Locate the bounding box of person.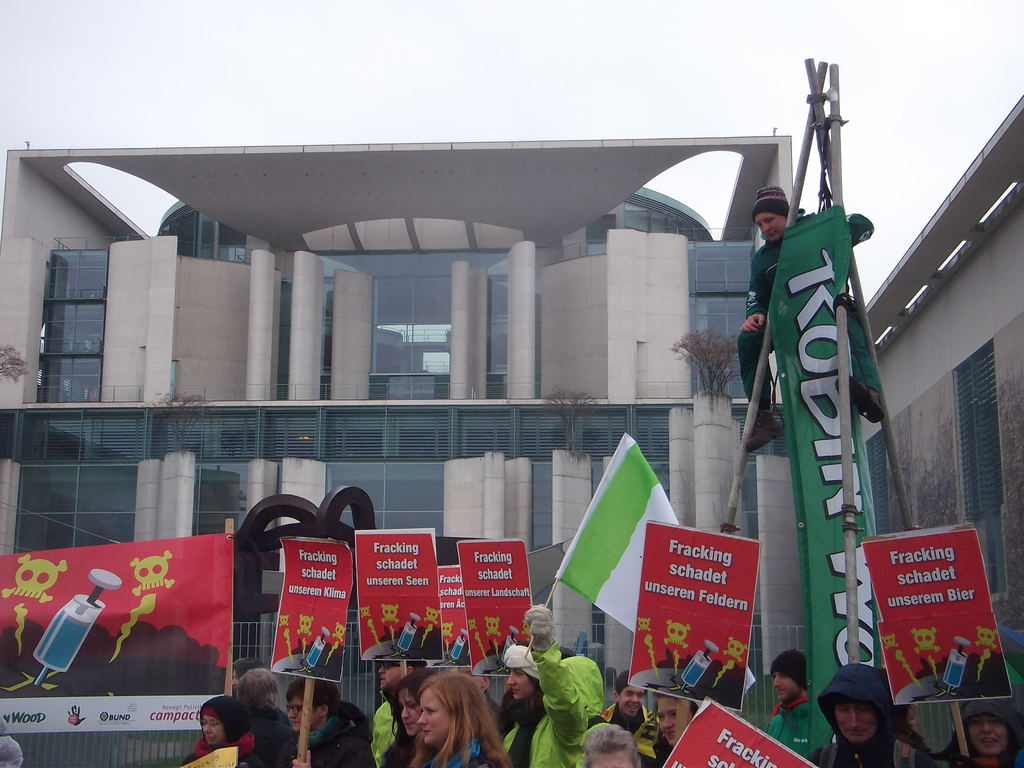
Bounding box: detection(931, 698, 1023, 767).
